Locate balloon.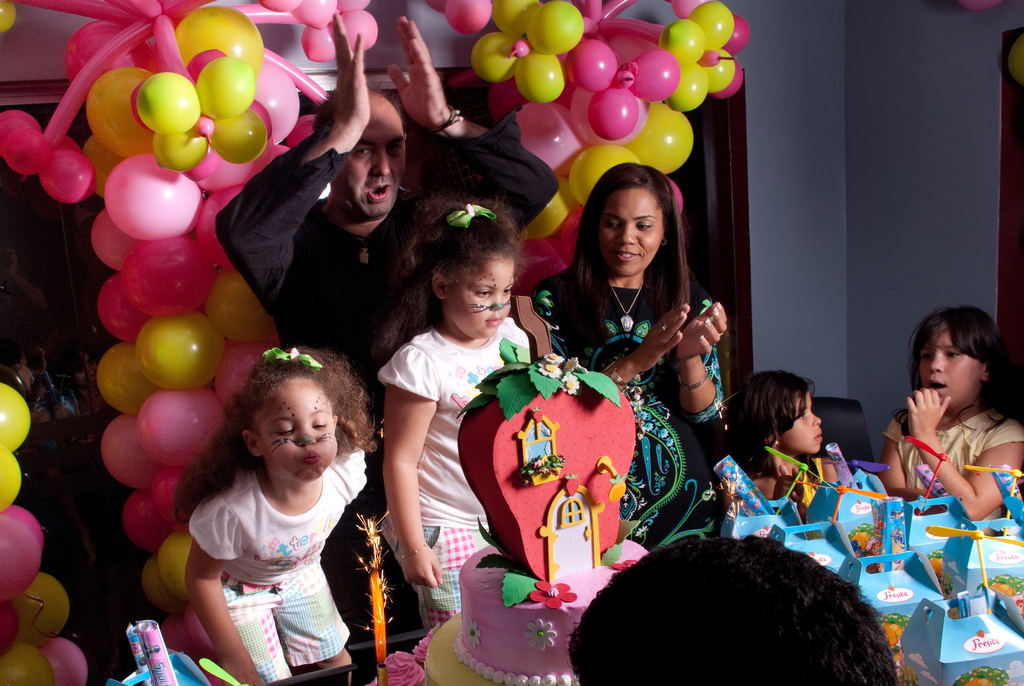
Bounding box: pyautogui.locateOnScreen(0, 510, 38, 603).
